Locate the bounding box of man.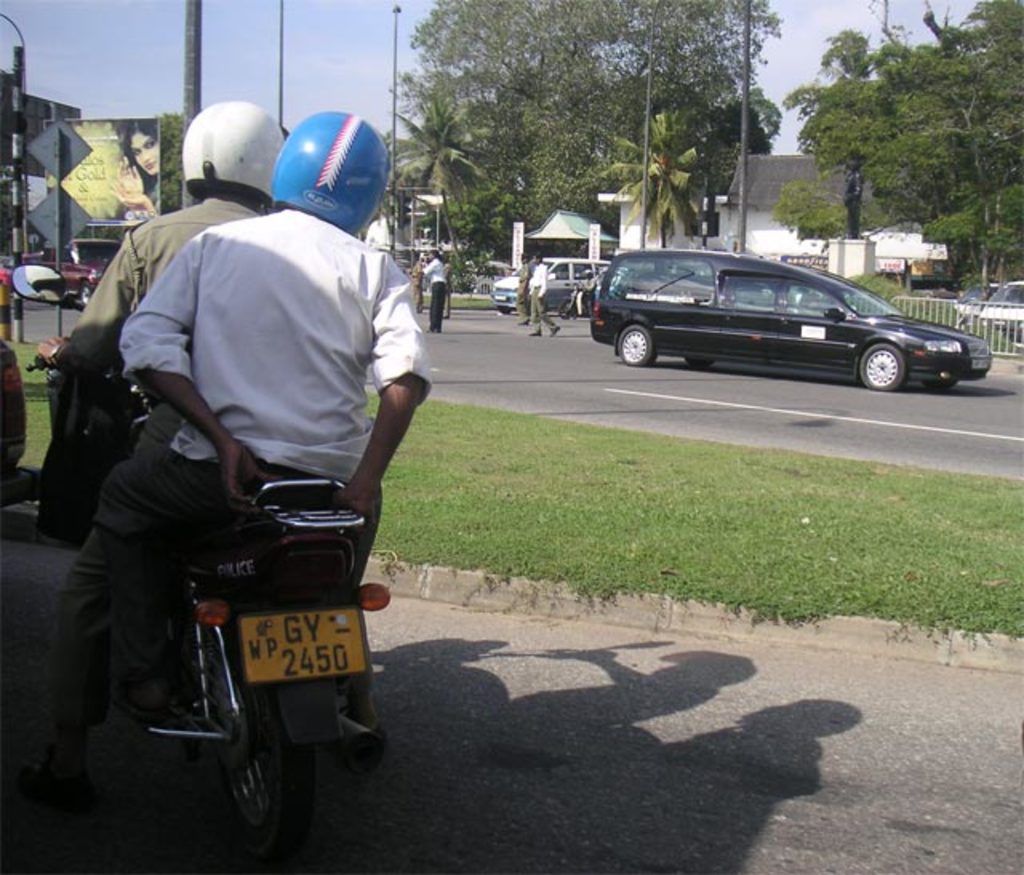
Bounding box: (515, 251, 534, 323).
